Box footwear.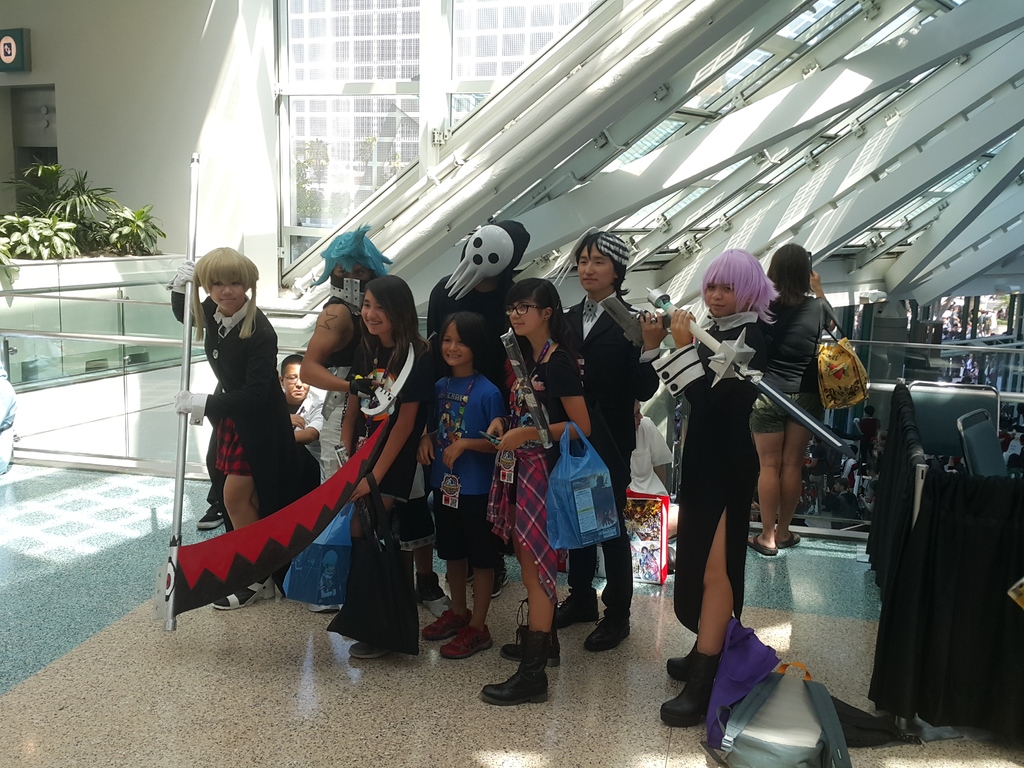
locate(446, 554, 509, 597).
